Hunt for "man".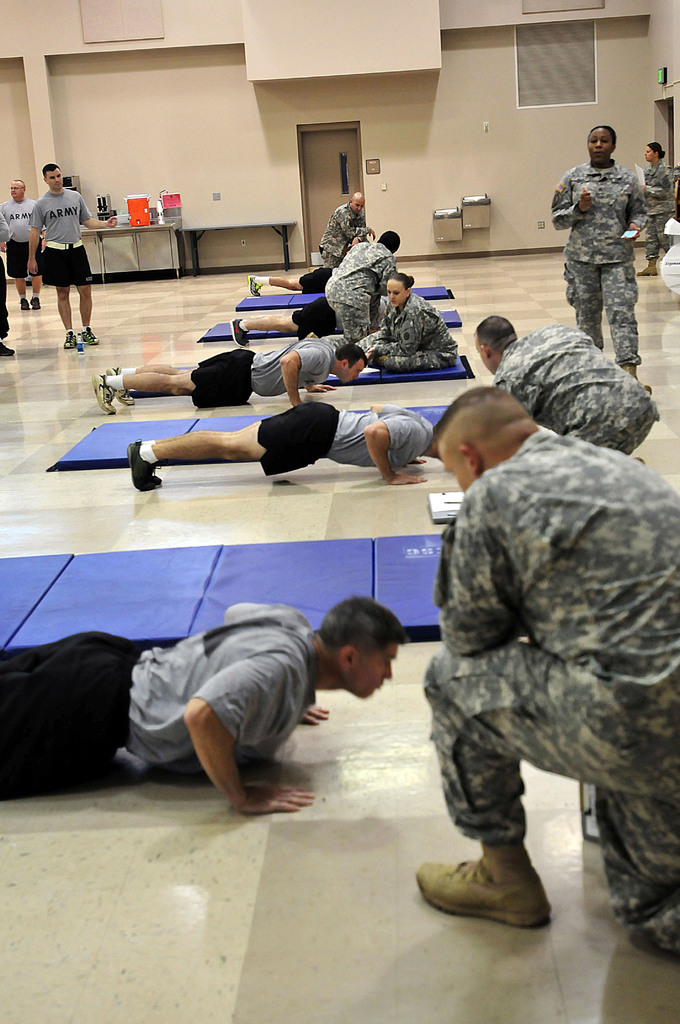
Hunted down at box=[31, 163, 120, 351].
